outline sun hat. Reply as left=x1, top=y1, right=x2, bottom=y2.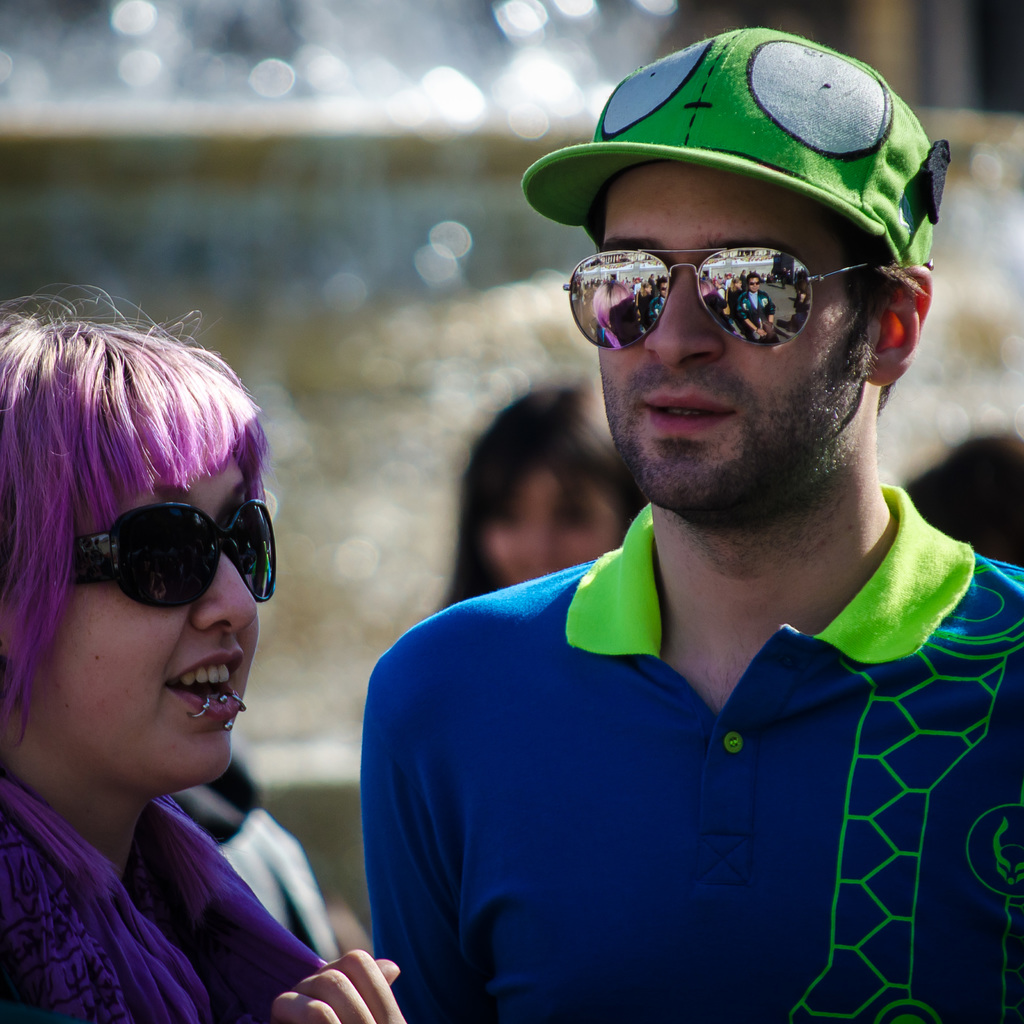
left=517, top=28, right=948, bottom=283.
